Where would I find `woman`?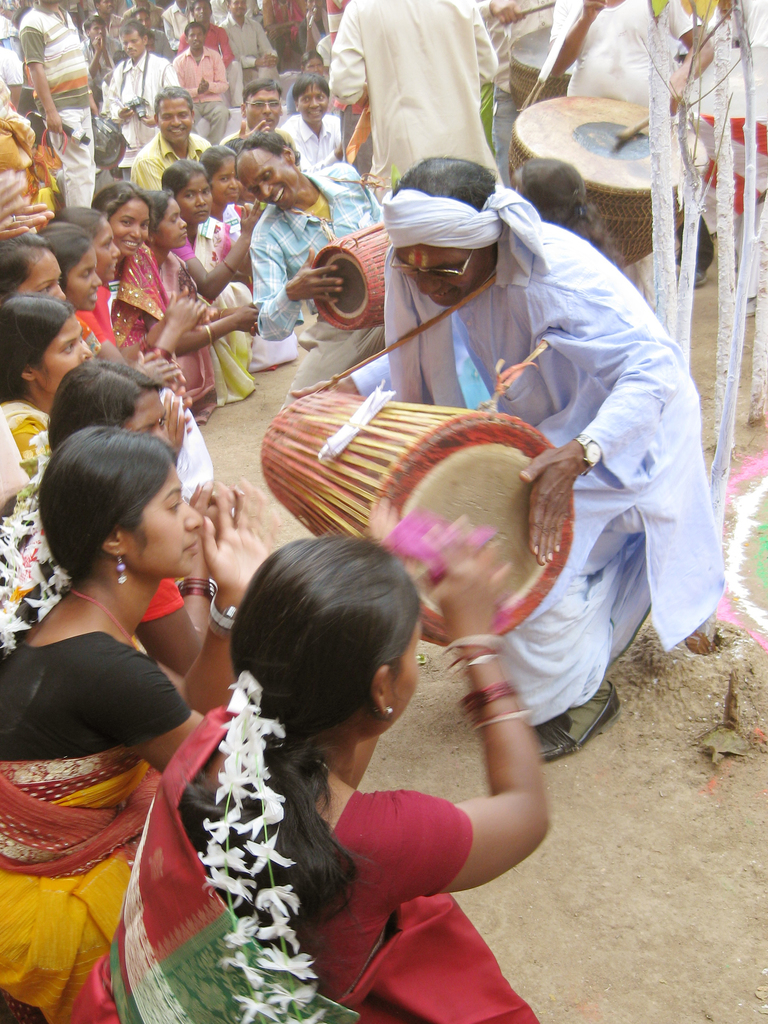
At 156:160:268:308.
